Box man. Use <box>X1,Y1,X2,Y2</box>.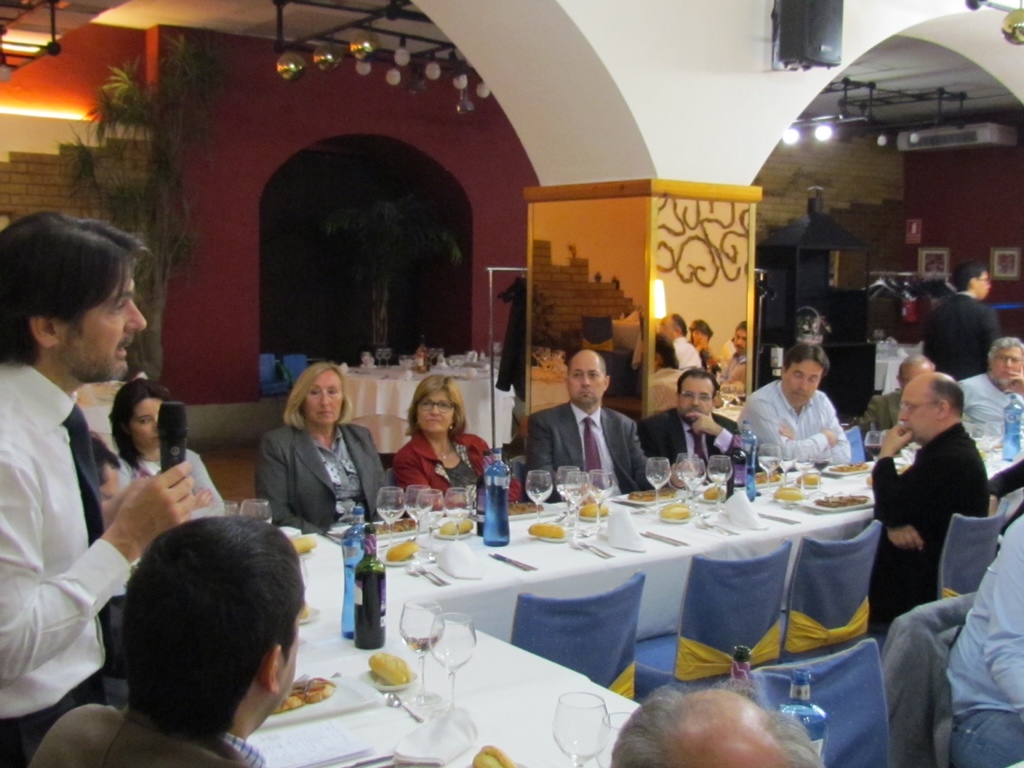
<box>21,509,309,767</box>.
